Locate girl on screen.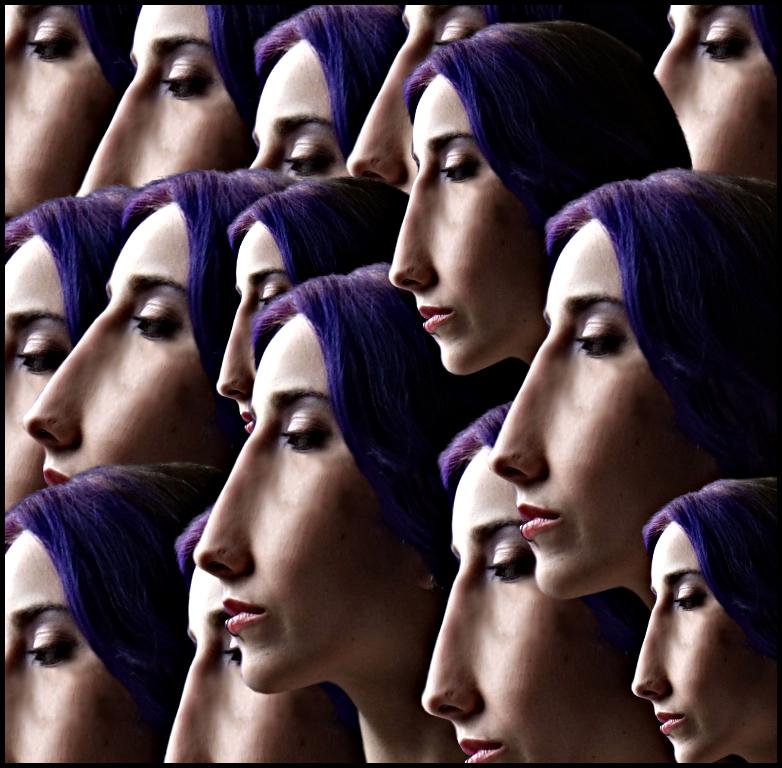
On screen at left=492, top=167, right=781, bottom=596.
